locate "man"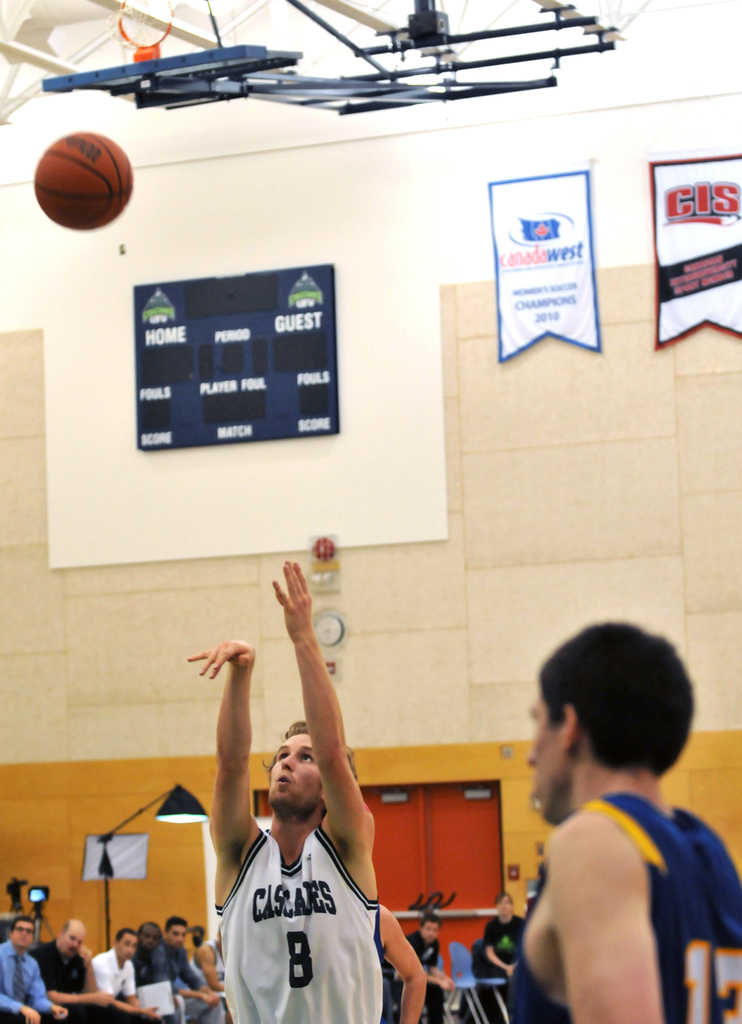
[91,927,159,1020]
